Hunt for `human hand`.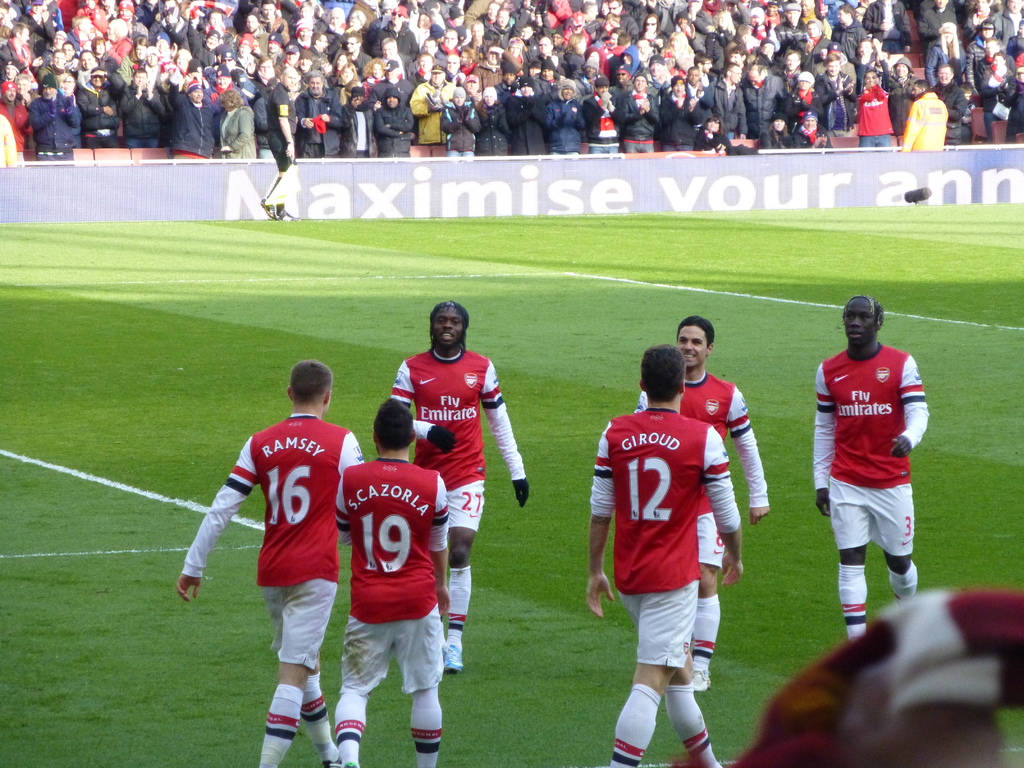
Hunted down at [x1=247, y1=60, x2=255, y2=74].
